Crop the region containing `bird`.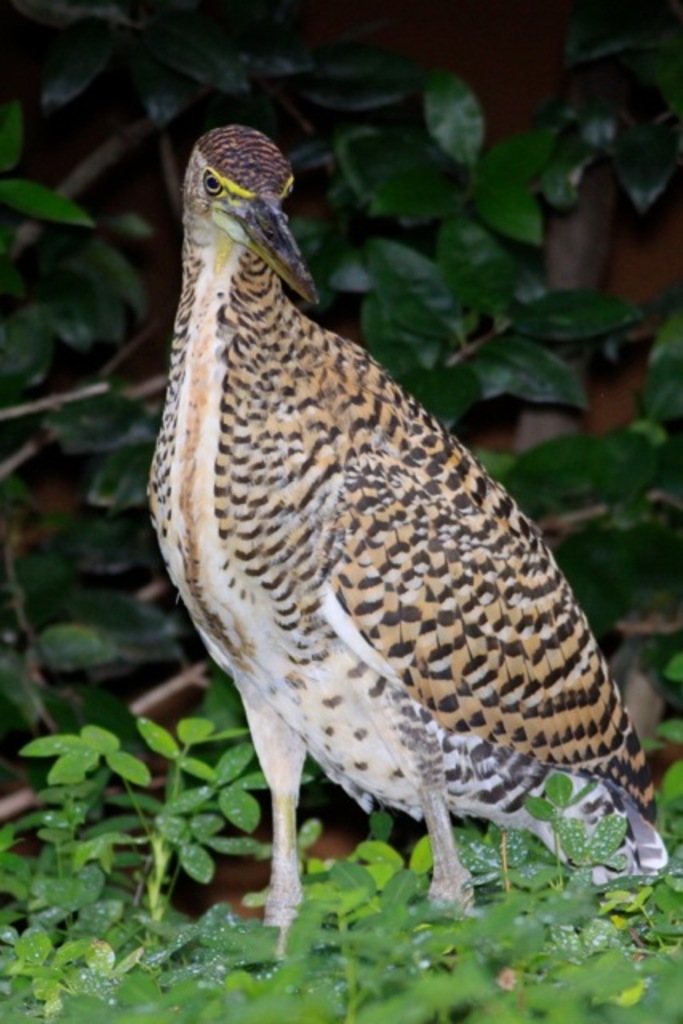
Crop region: box=[131, 123, 651, 984].
